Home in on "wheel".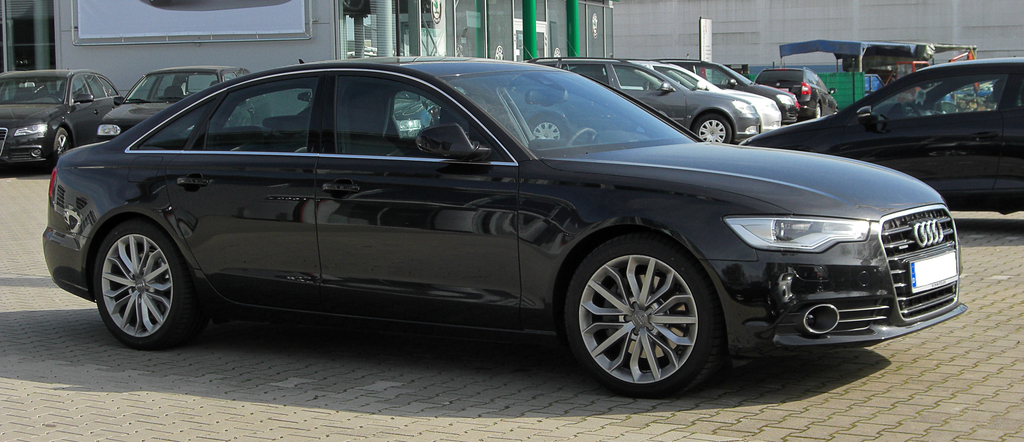
Homed in at 42, 96, 60, 106.
